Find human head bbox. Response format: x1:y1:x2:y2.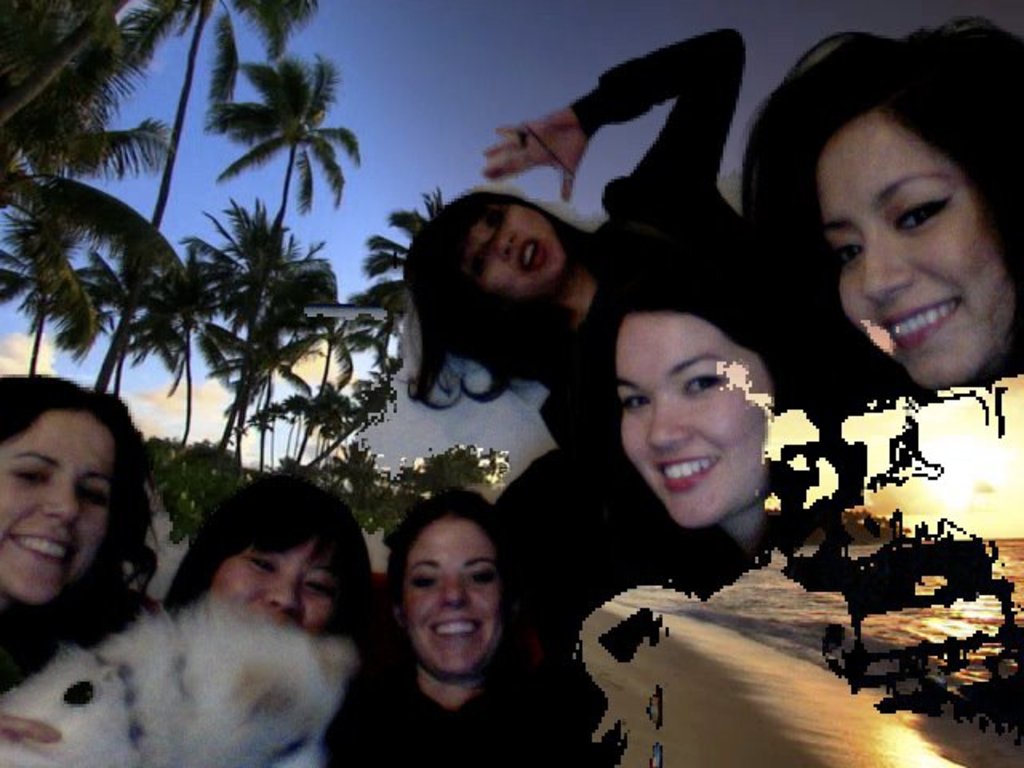
610:301:787:542.
